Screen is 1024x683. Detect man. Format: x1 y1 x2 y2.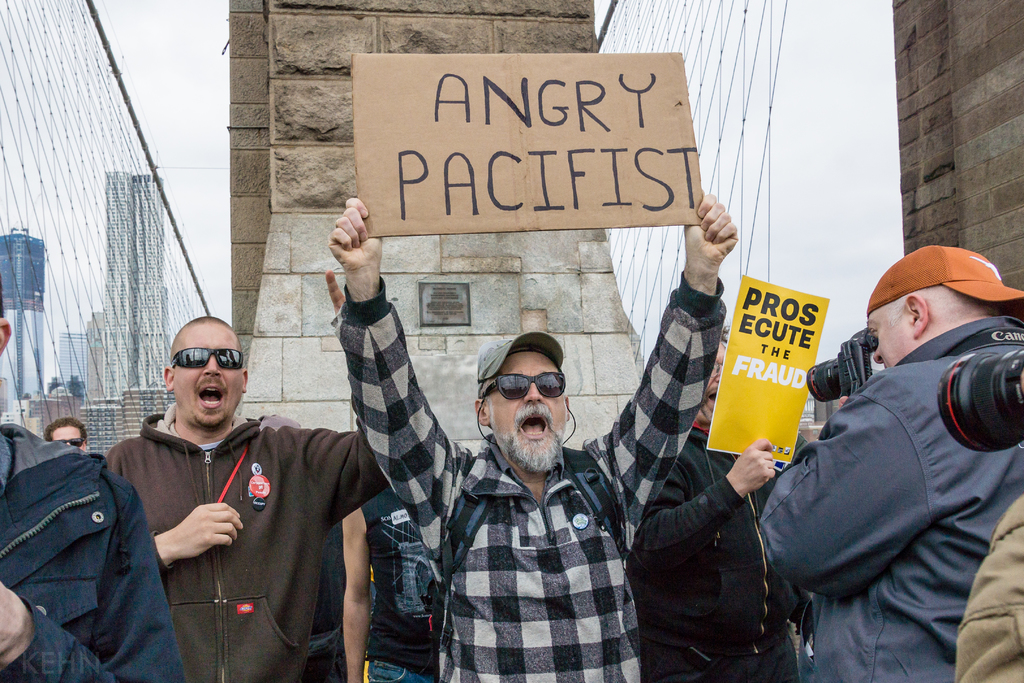
760 242 1023 682.
